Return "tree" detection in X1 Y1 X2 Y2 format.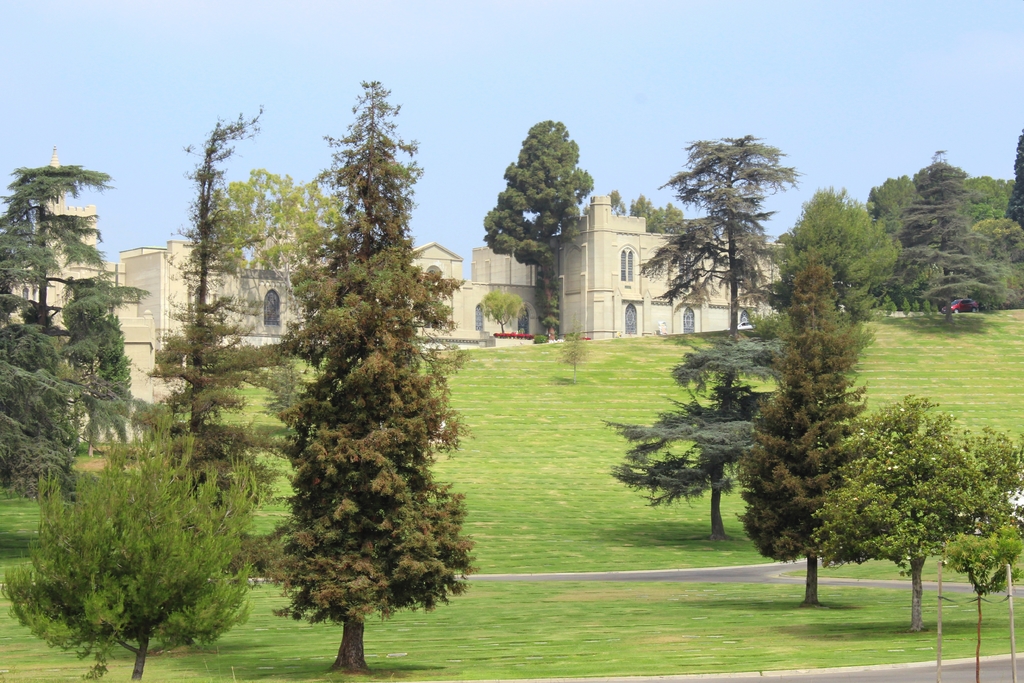
580 189 691 233.
